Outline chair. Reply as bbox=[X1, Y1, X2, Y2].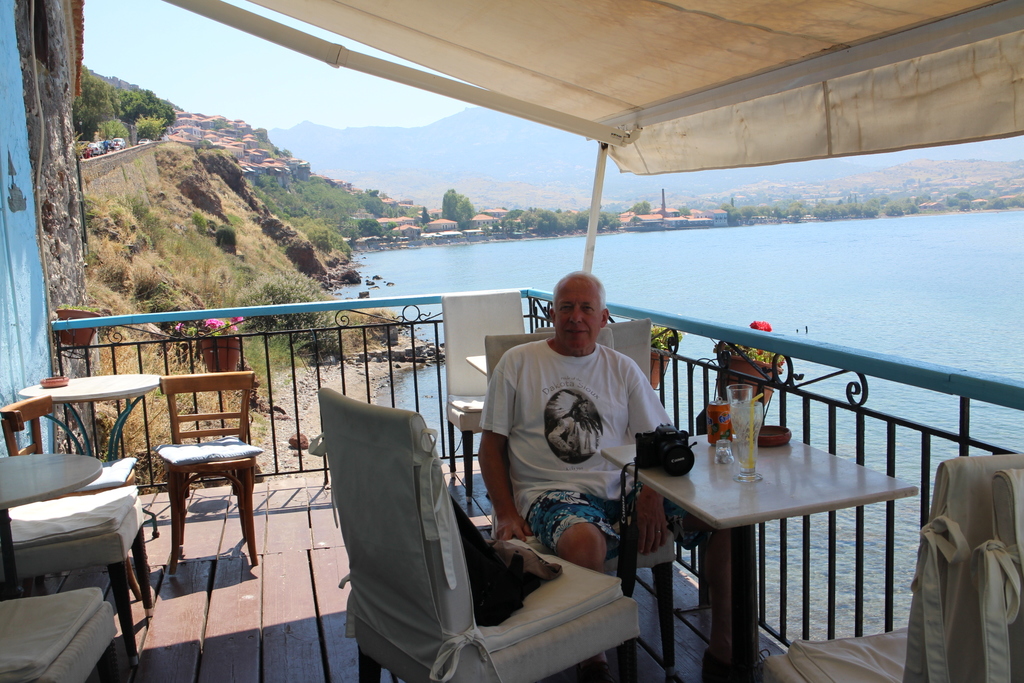
bbox=[755, 454, 1023, 682].
